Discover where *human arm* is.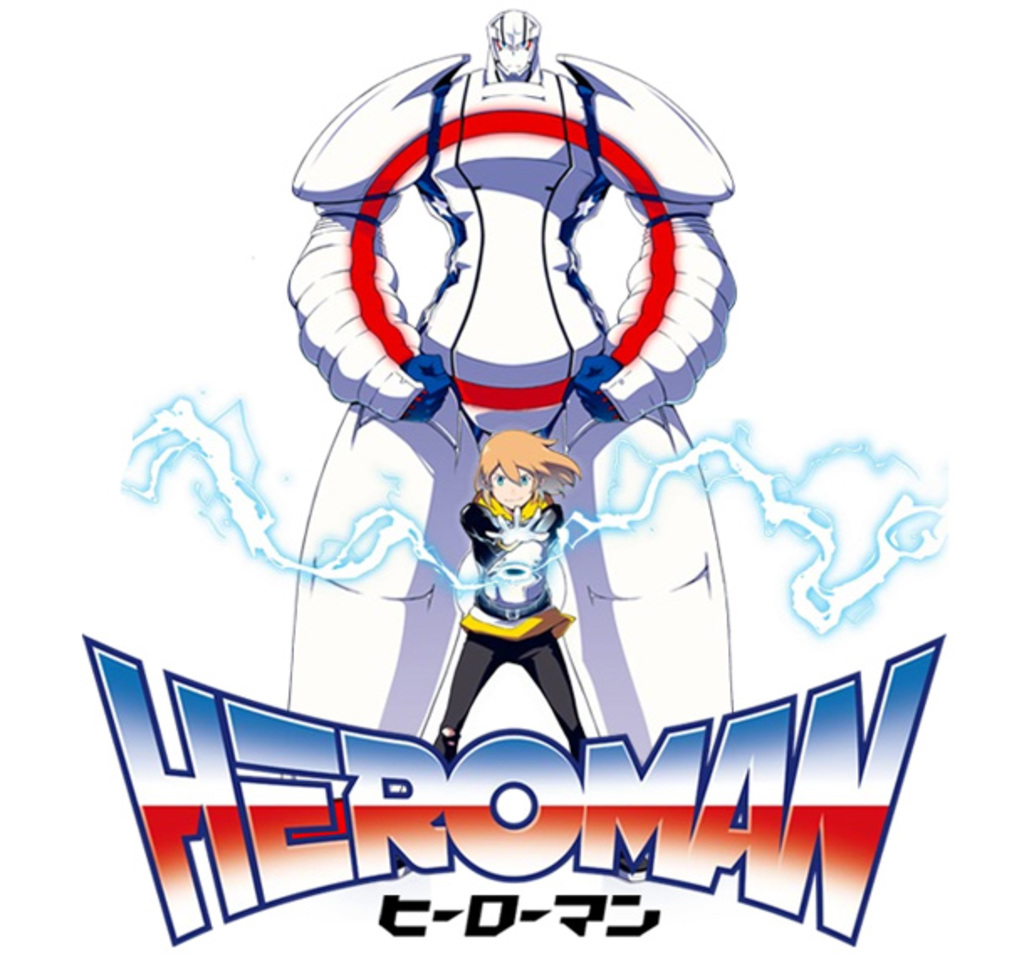
Discovered at [458,502,554,546].
